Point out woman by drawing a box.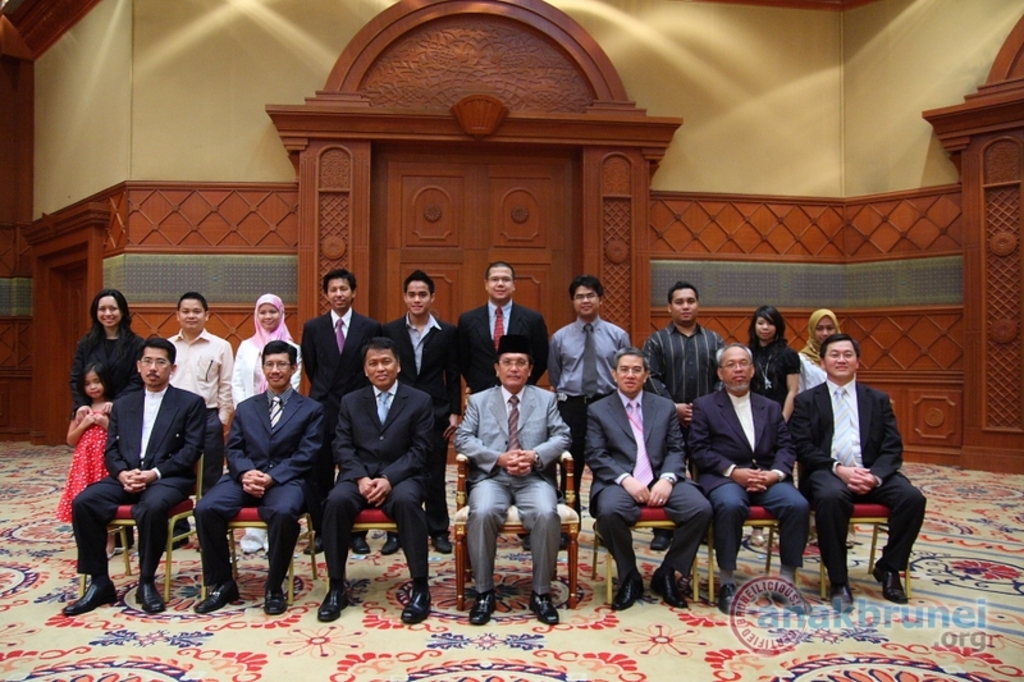
<bbox>746, 306, 803, 549</bbox>.
